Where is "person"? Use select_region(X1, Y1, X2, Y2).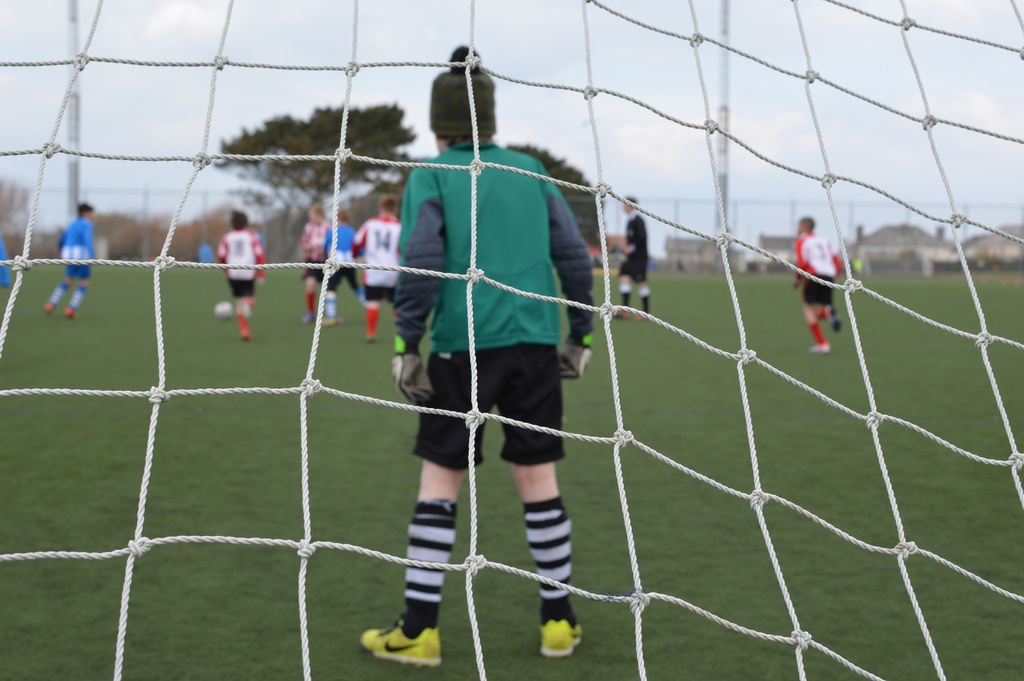
select_region(785, 215, 844, 357).
